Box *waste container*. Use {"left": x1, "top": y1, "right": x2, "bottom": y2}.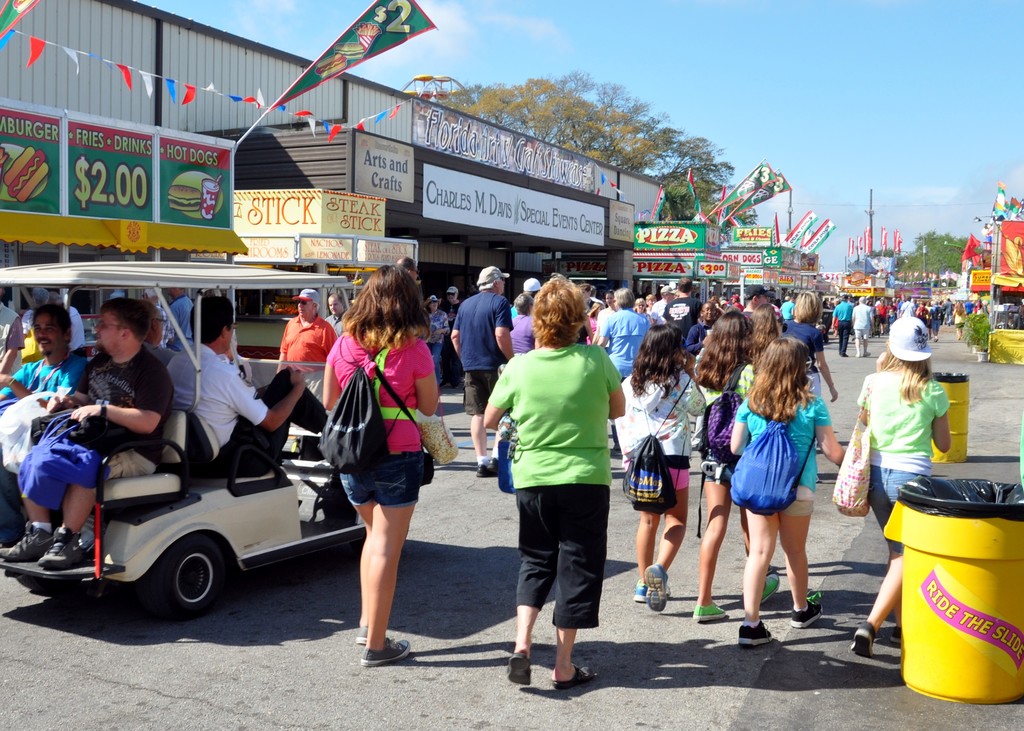
{"left": 925, "top": 373, "right": 970, "bottom": 464}.
